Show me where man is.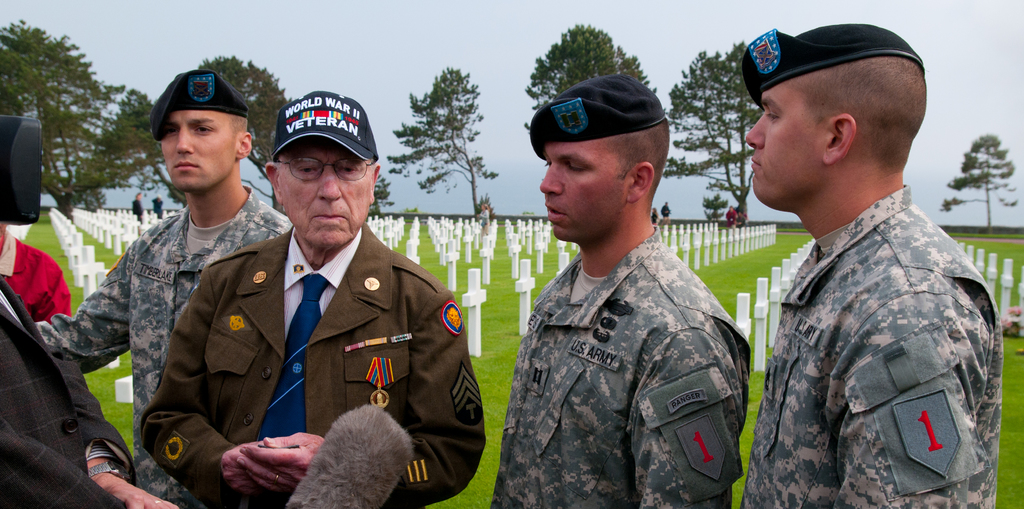
man is at 36 60 294 508.
